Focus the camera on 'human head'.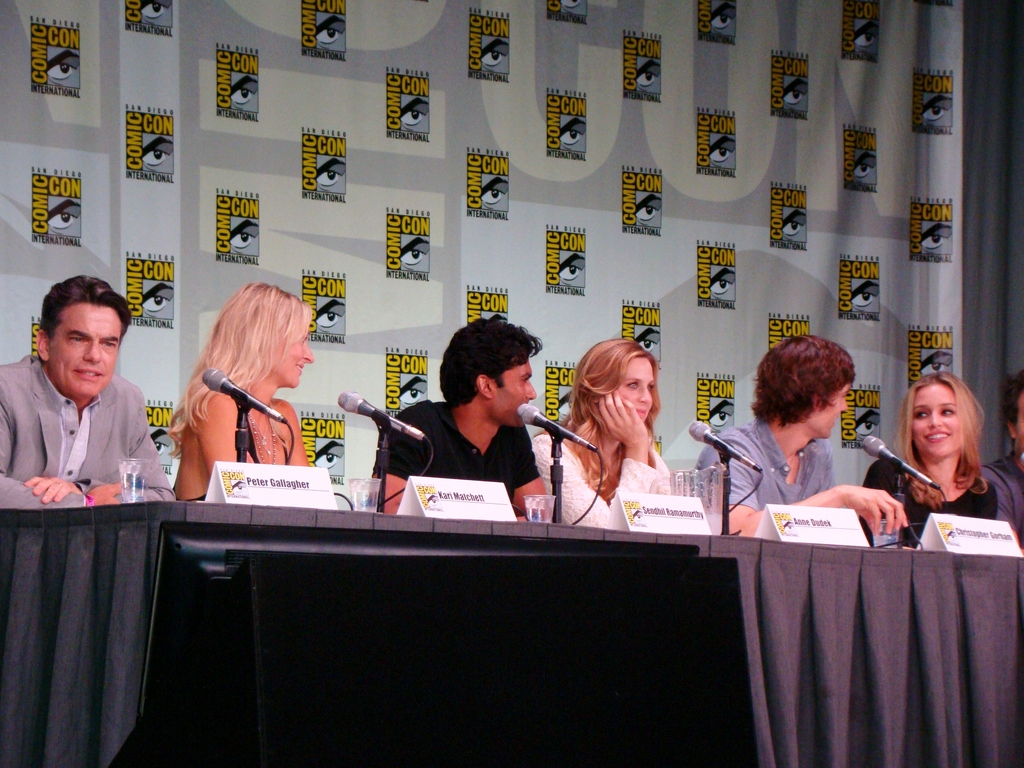
Focus region: Rect(168, 280, 316, 457).
